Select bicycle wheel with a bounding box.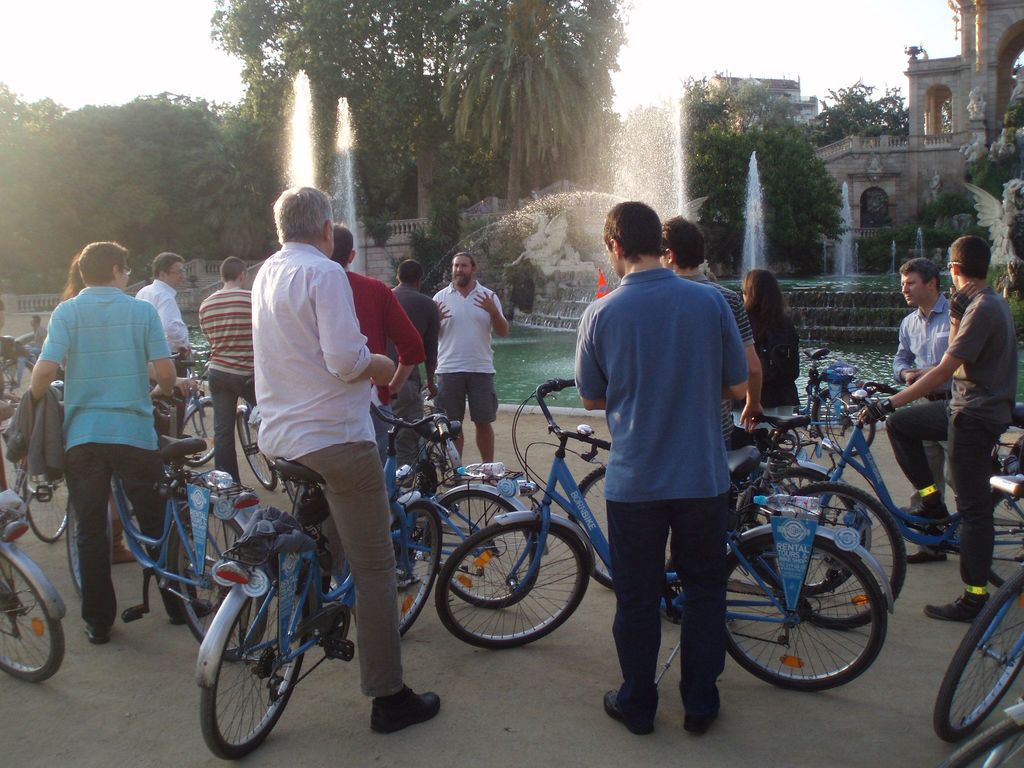
(234, 409, 284, 495).
